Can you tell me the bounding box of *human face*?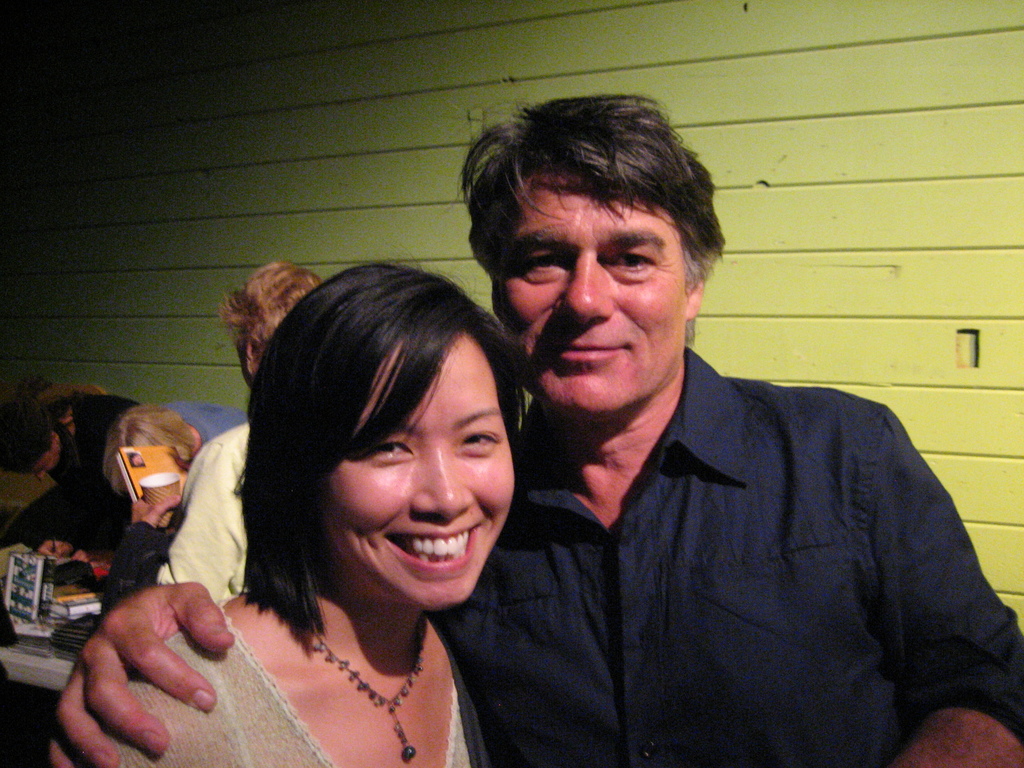
<region>324, 333, 513, 611</region>.
